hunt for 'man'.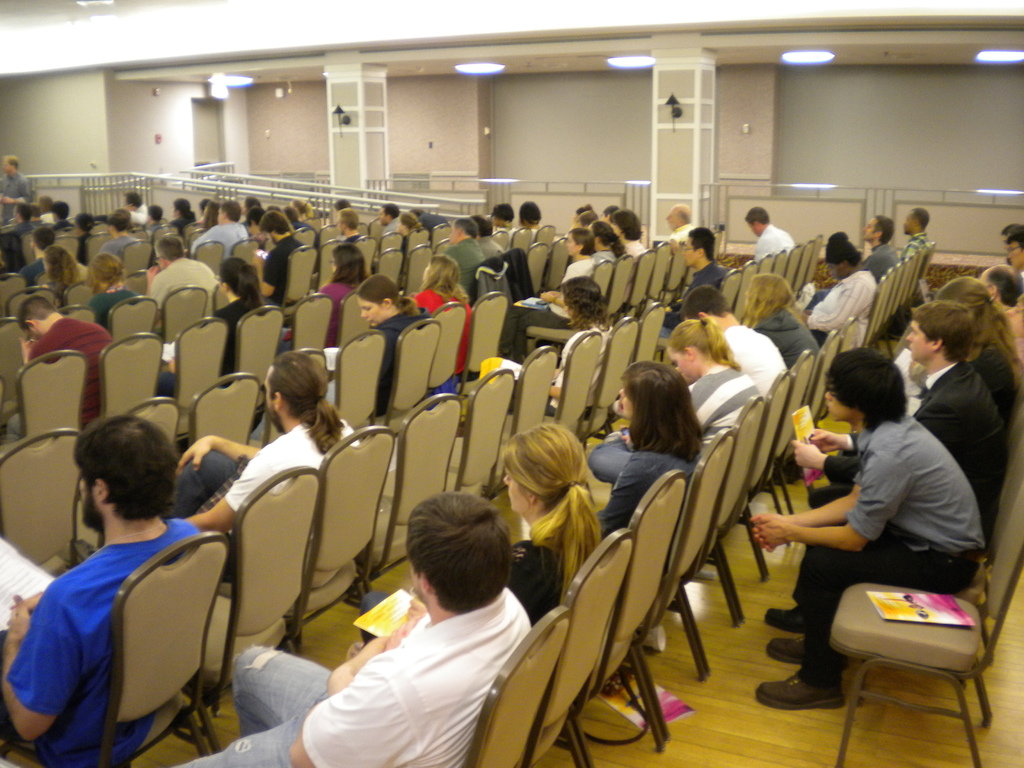
Hunted down at pyautogui.locateOnScreen(195, 202, 248, 260).
